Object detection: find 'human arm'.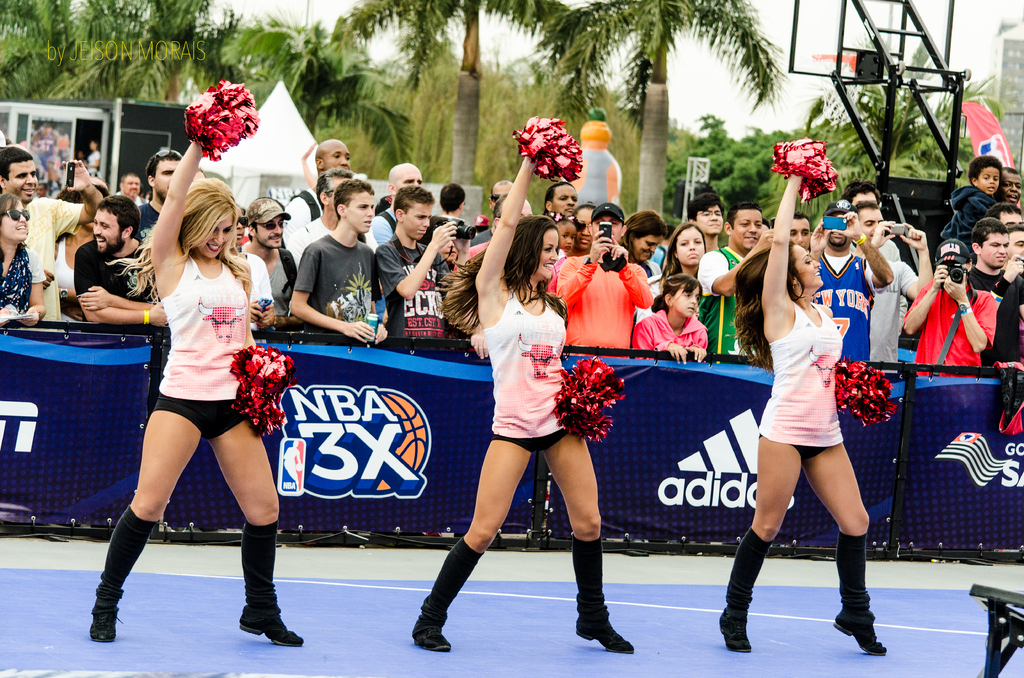
300,143,317,189.
